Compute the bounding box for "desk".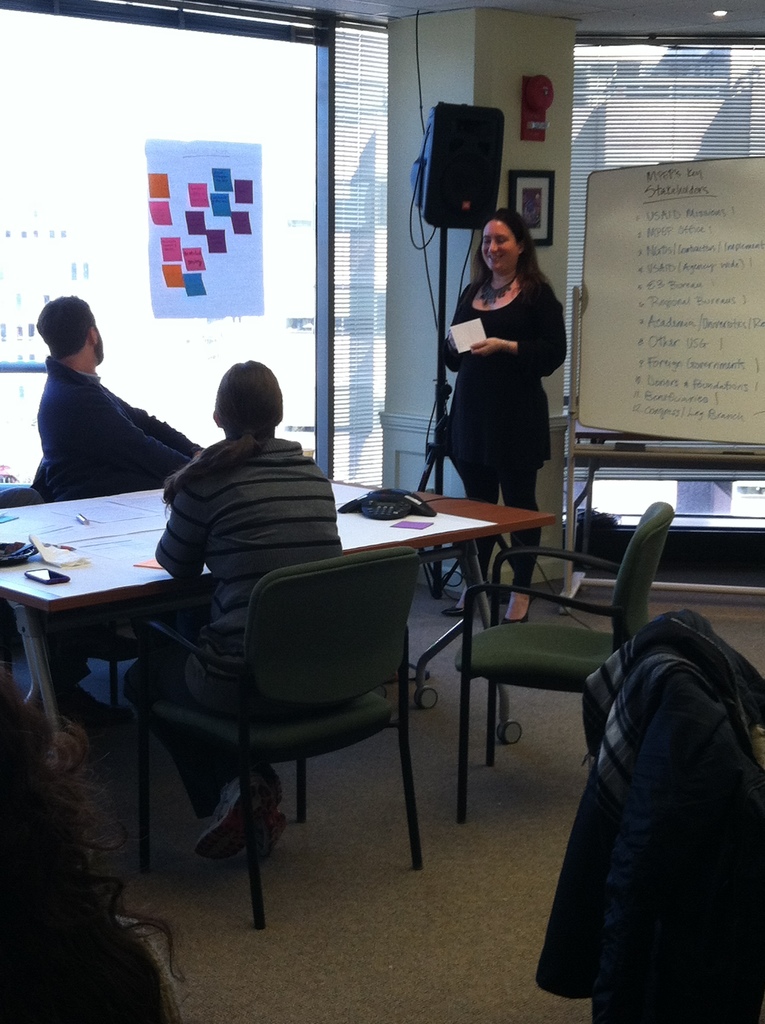
rect(0, 474, 560, 860).
